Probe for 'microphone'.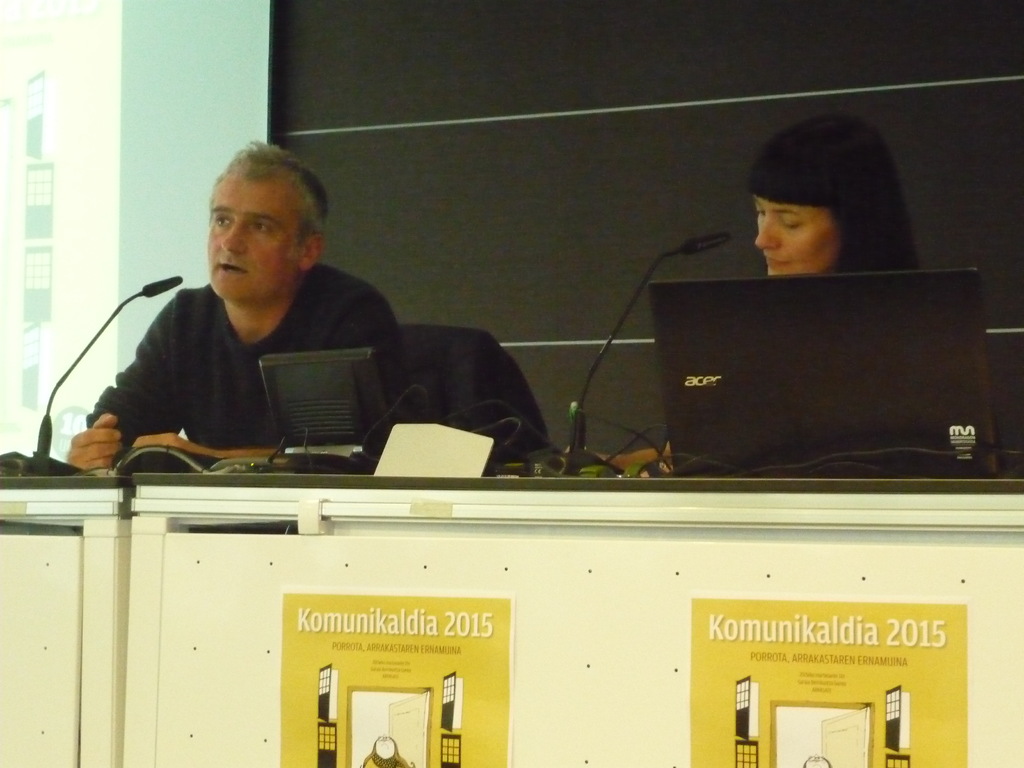
Probe result: rect(681, 234, 731, 253).
